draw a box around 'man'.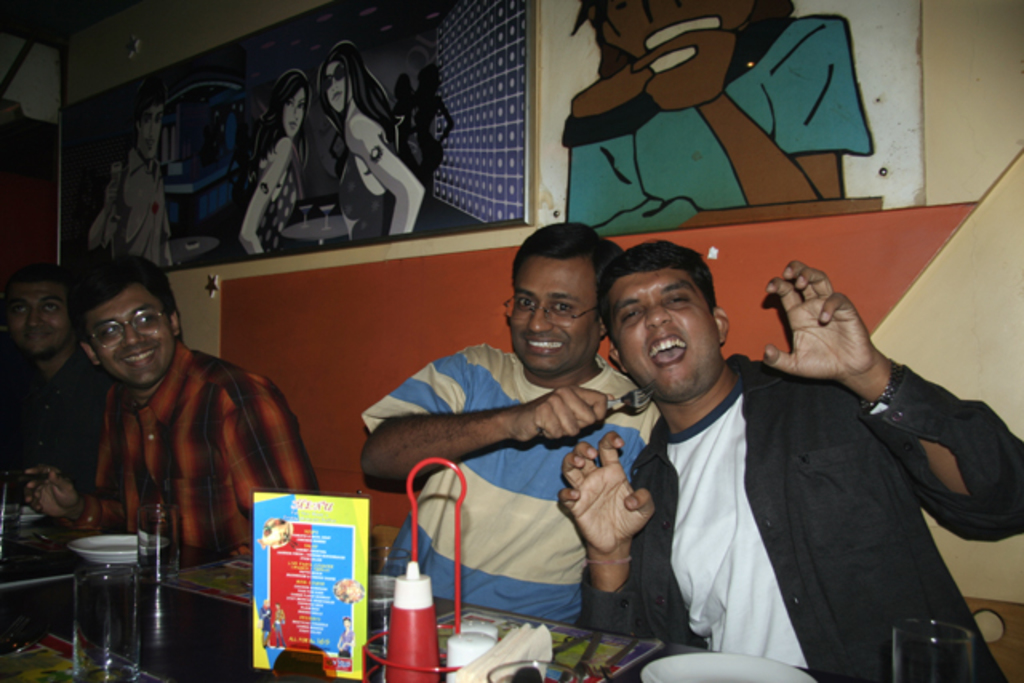
box=[0, 267, 107, 491].
